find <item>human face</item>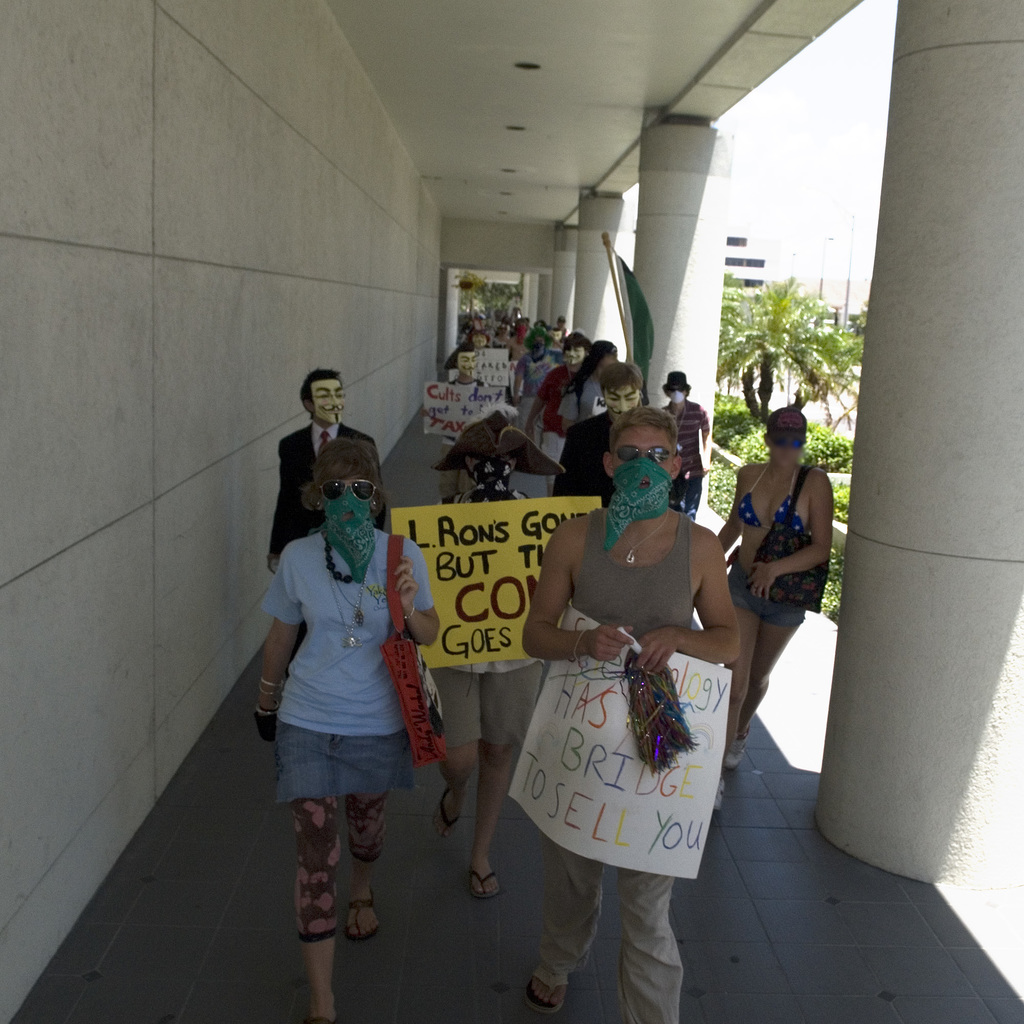
locate(664, 387, 687, 403)
